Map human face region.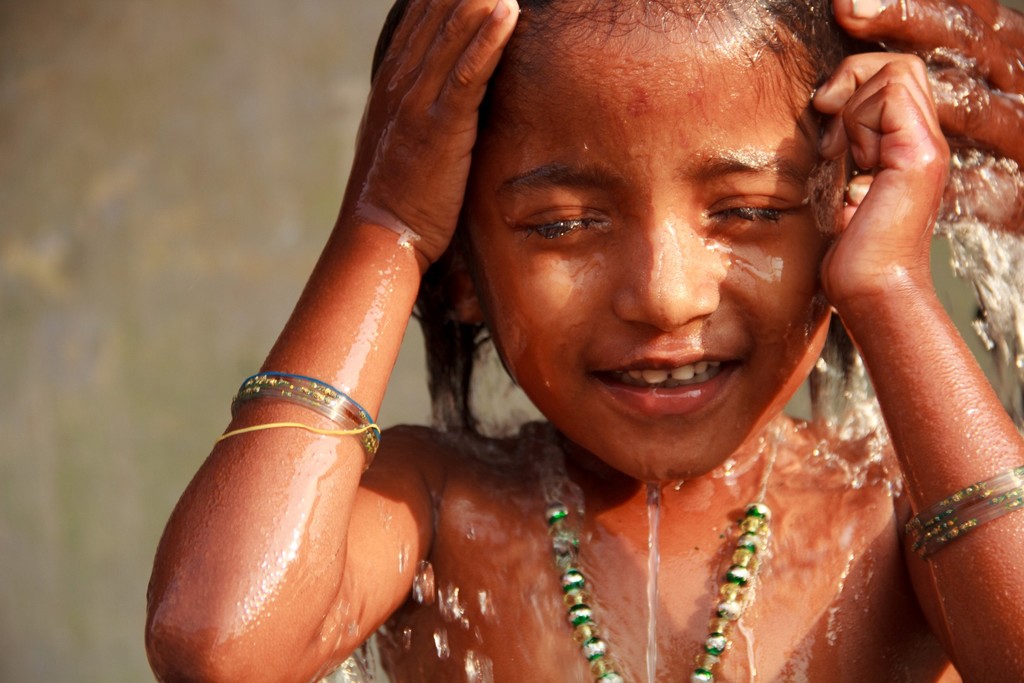
Mapped to l=459, t=0, r=845, b=483.
